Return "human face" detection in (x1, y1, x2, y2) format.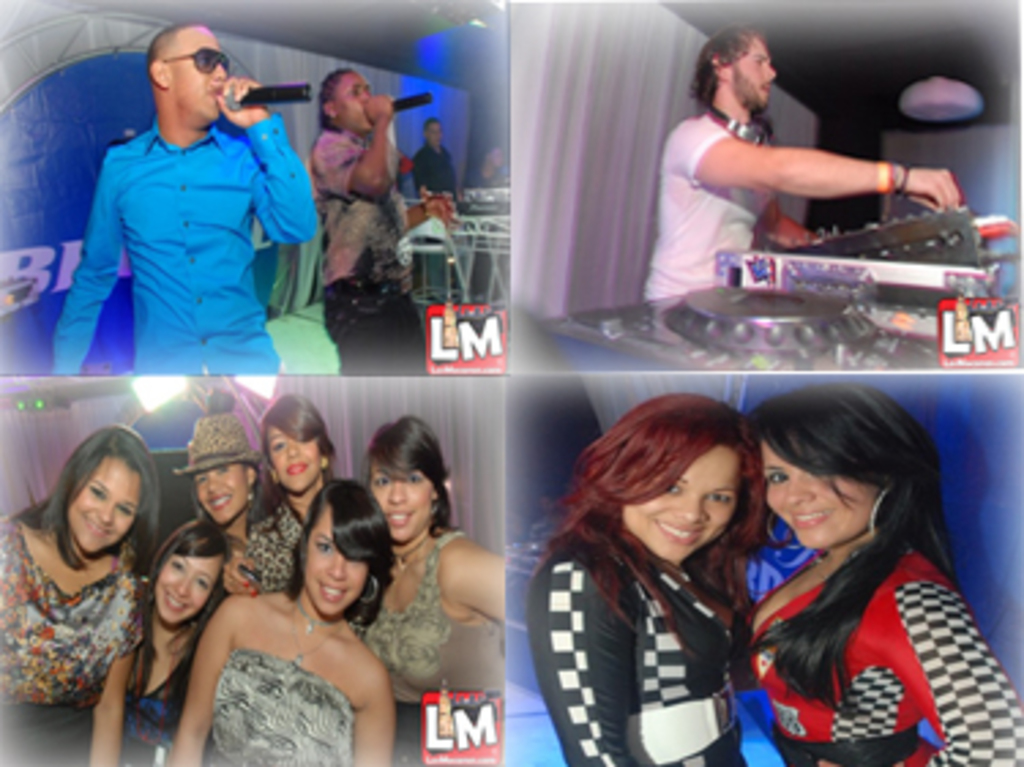
(175, 33, 227, 115).
